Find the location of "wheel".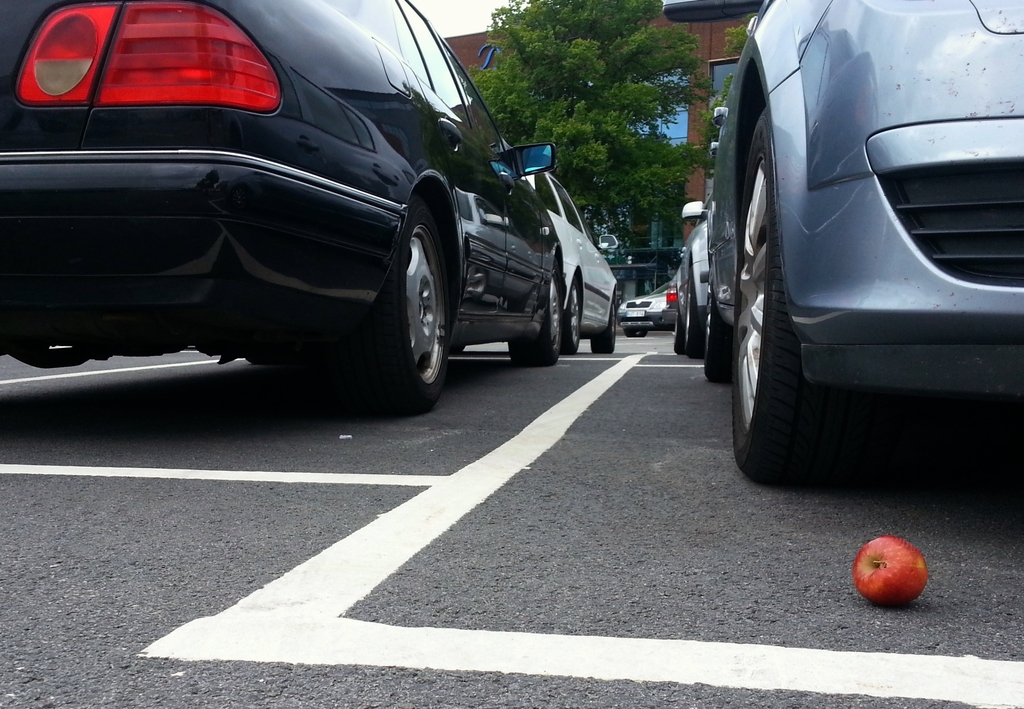
Location: box=[512, 272, 559, 363].
